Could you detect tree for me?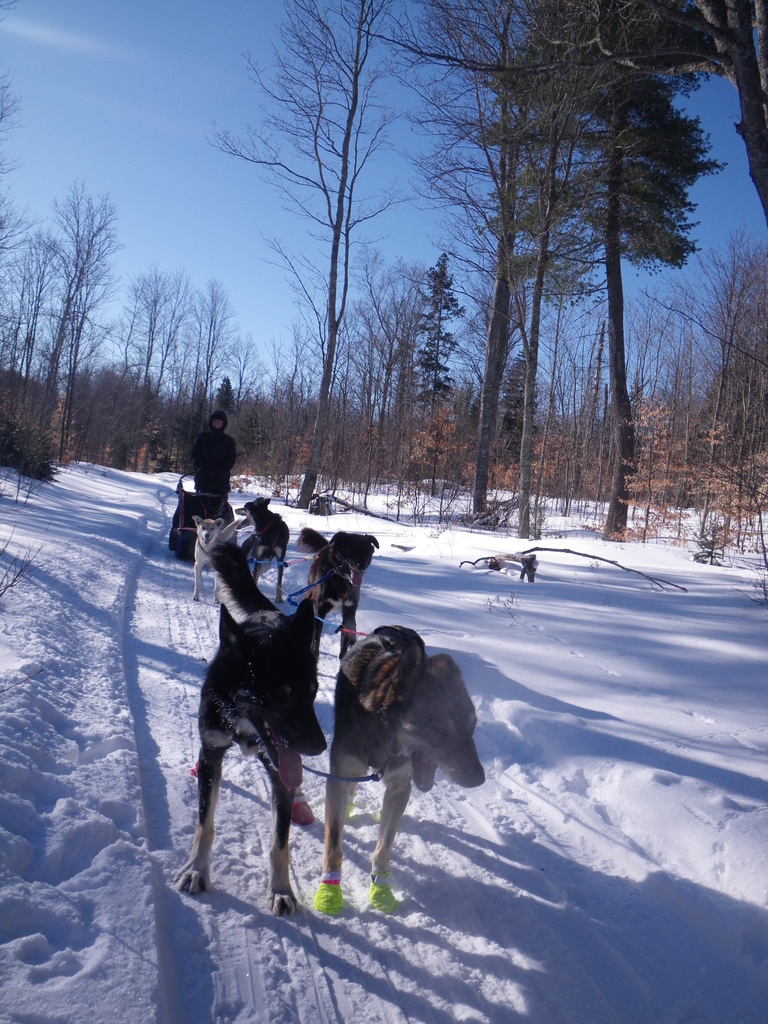
Detection result: (0,70,128,485).
